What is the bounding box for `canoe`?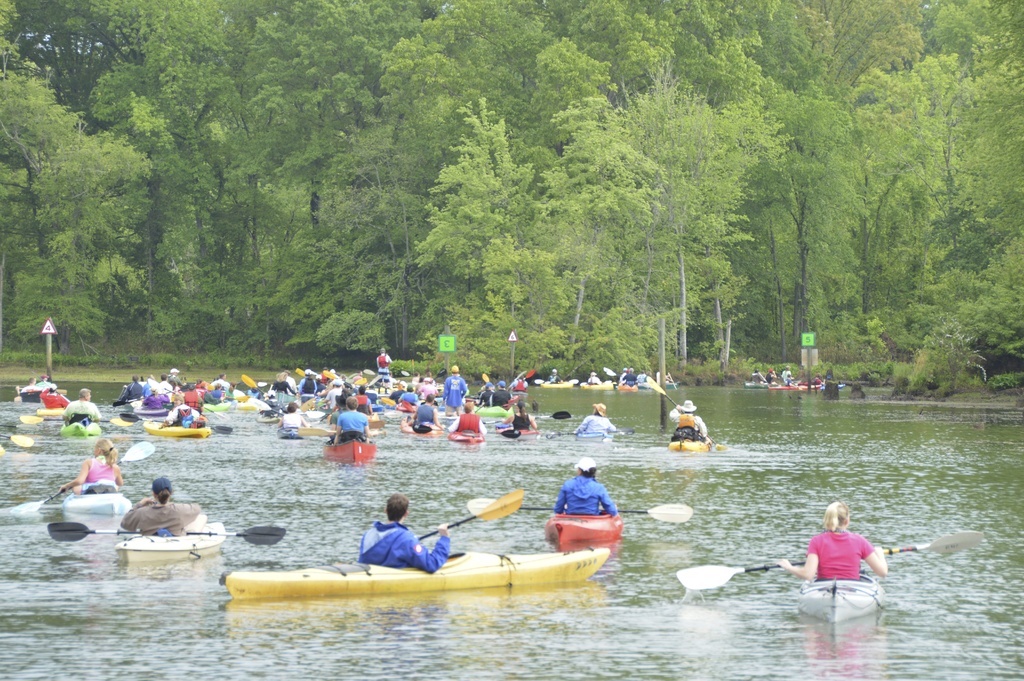
(542, 374, 582, 389).
